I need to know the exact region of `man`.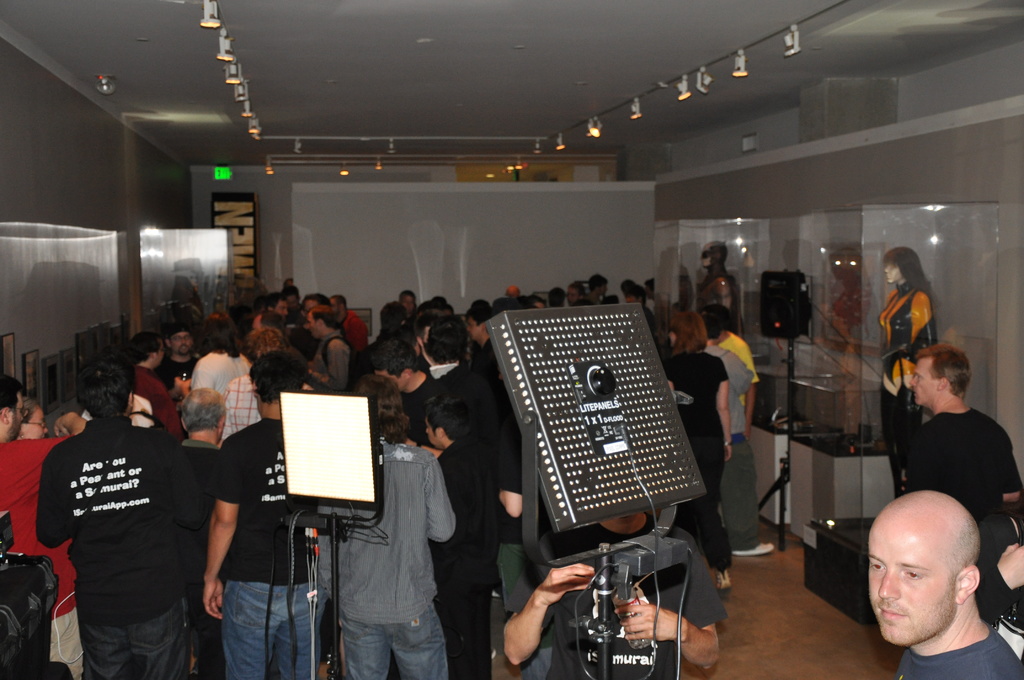
Region: bbox(701, 312, 776, 557).
